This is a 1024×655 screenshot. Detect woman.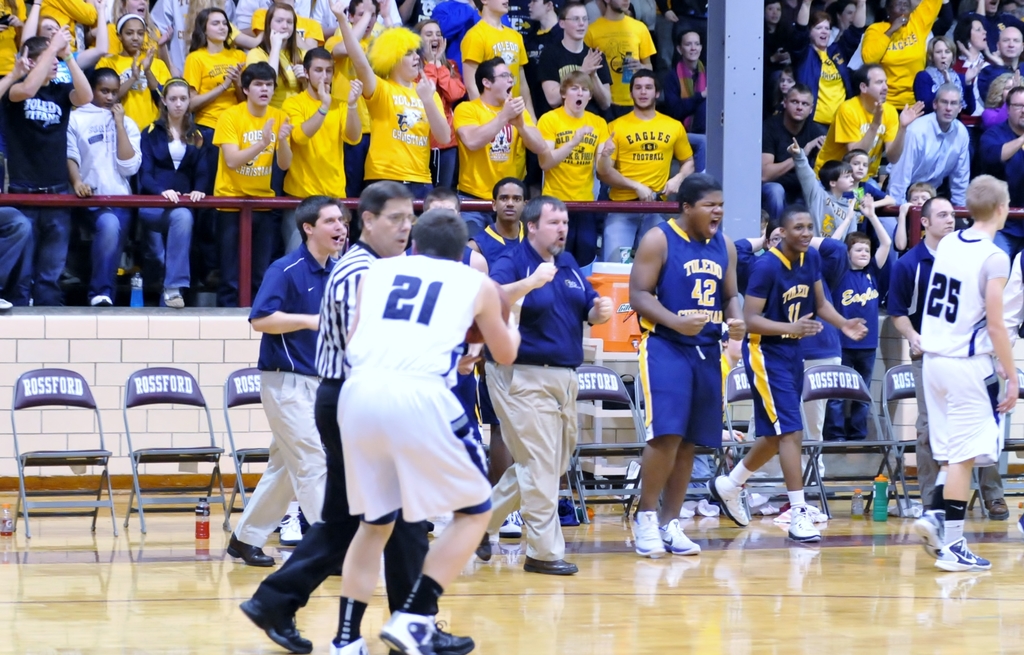
<box>95,10,170,129</box>.
